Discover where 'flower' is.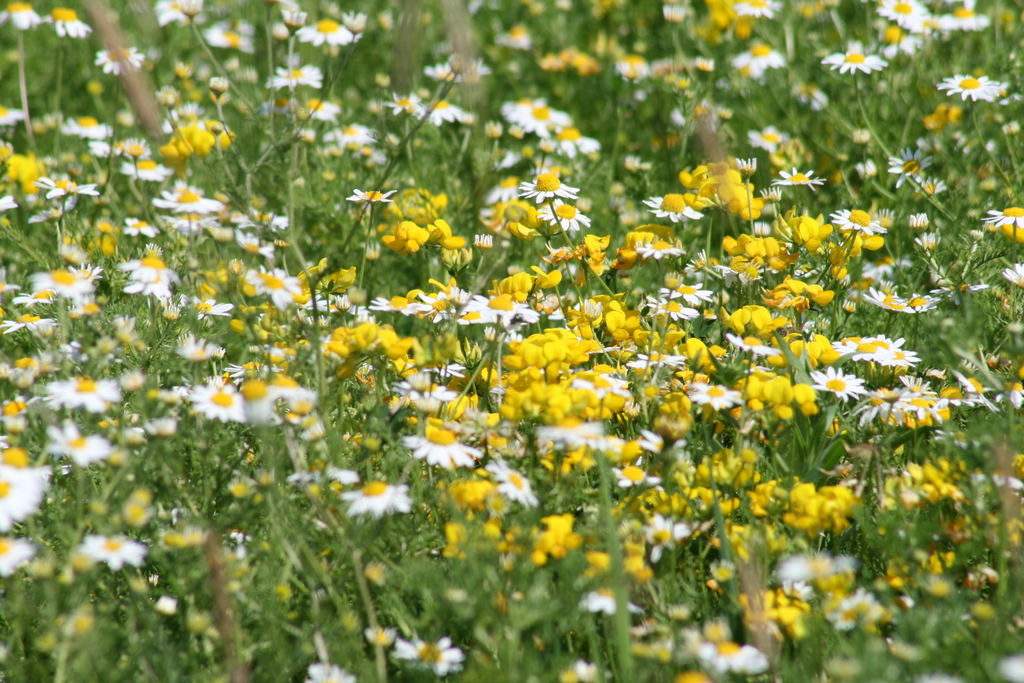
Discovered at [left=345, top=476, right=422, bottom=516].
